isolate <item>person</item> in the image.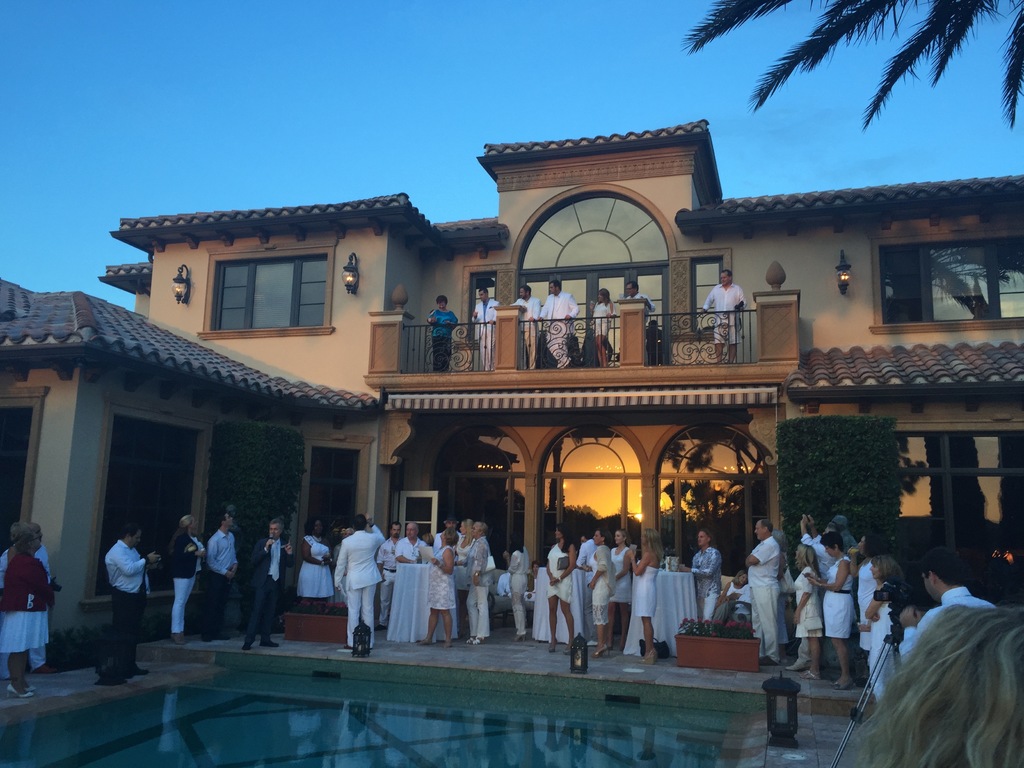
Isolated region: bbox=(782, 539, 822, 680).
